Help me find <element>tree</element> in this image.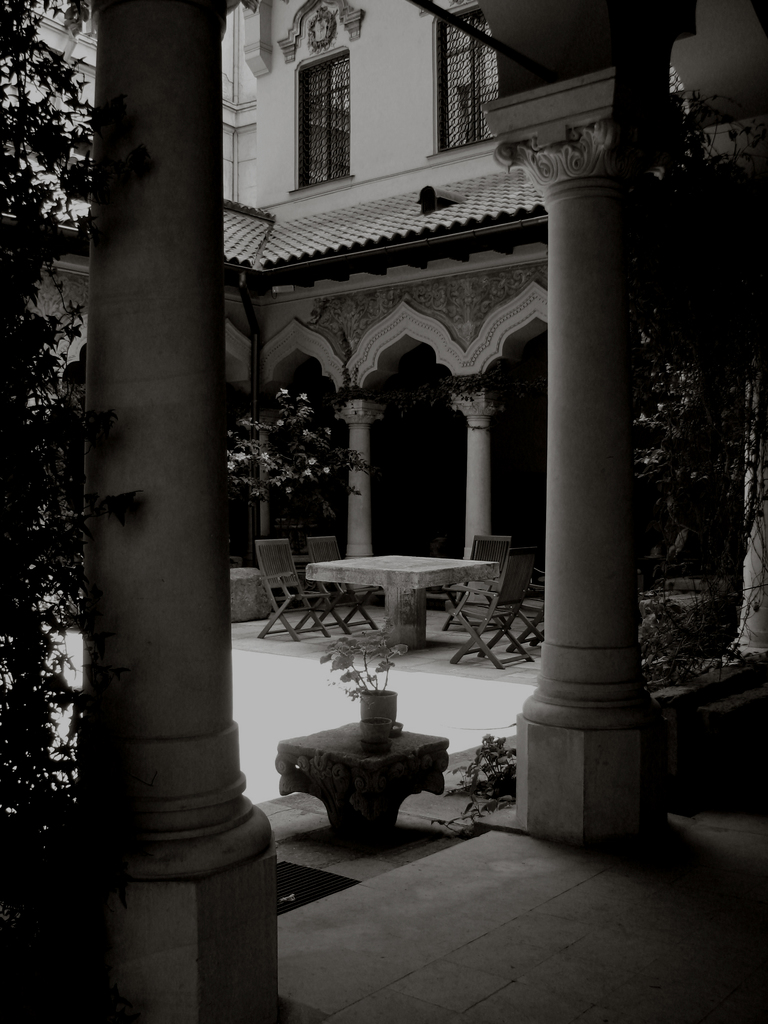
Found it: [0, 0, 140, 852].
